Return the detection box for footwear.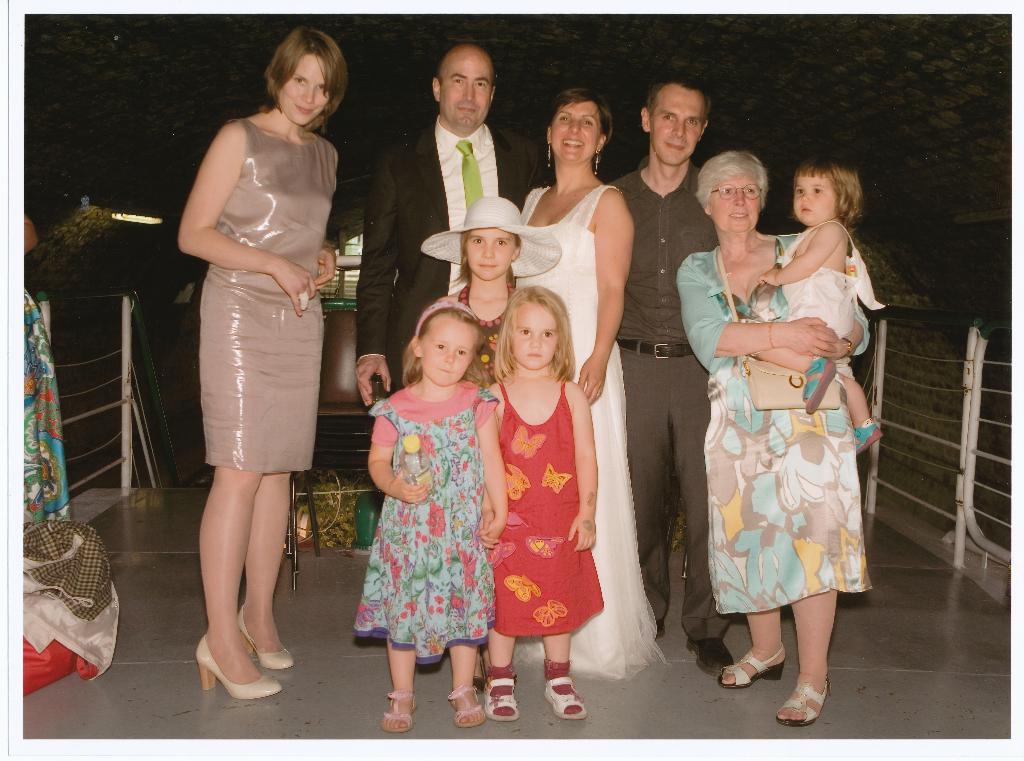
x1=442, y1=678, x2=484, y2=725.
